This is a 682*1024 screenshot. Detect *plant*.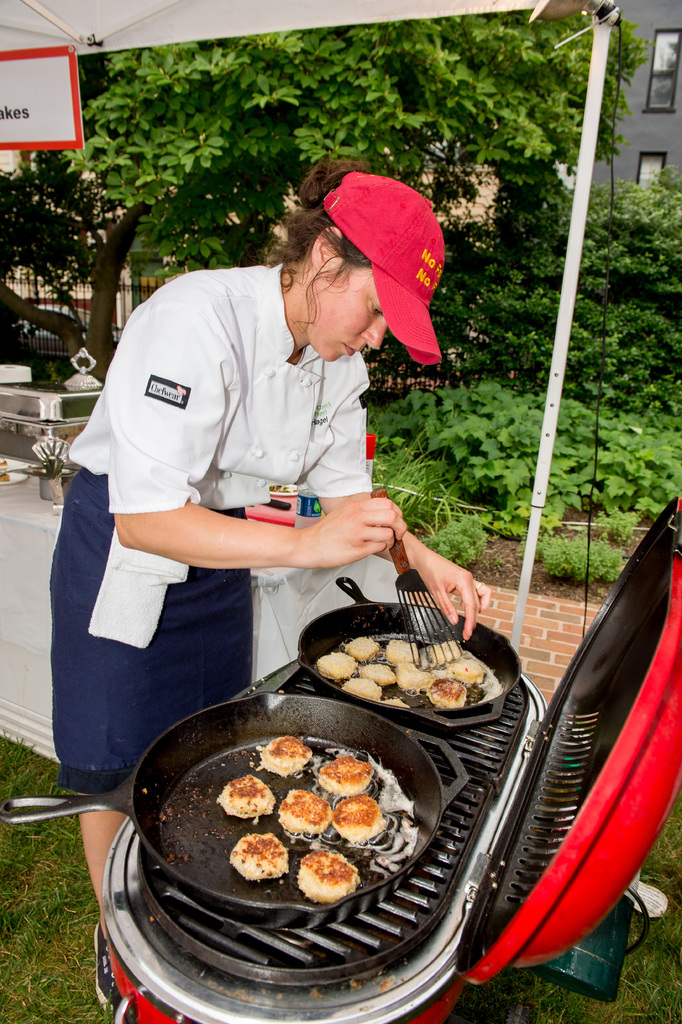
crop(415, 514, 489, 563).
